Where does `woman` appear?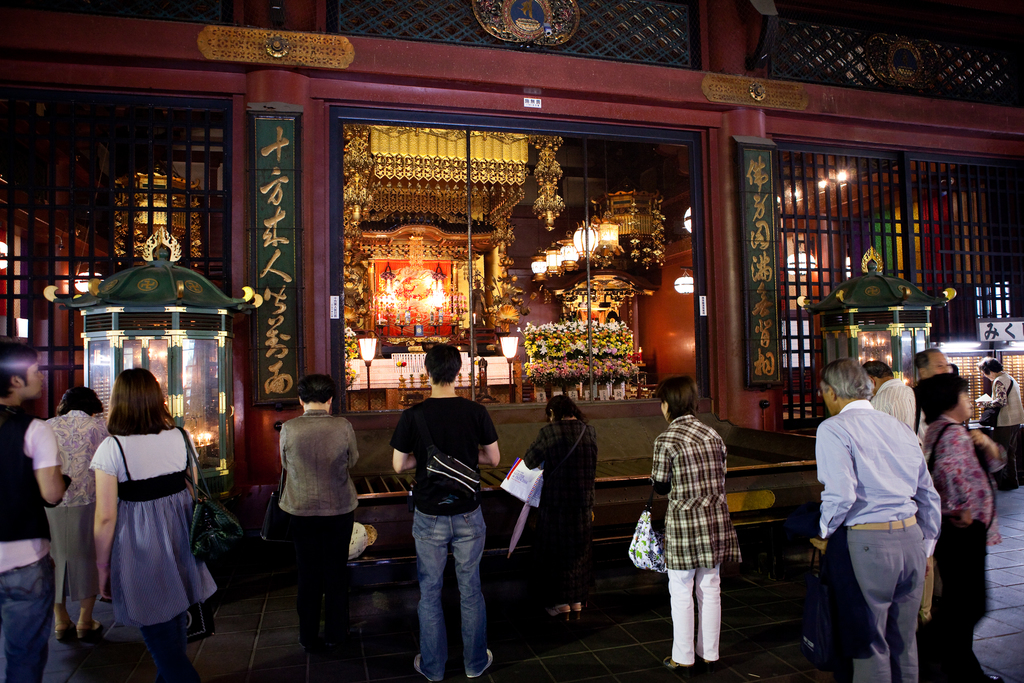
Appears at <bbox>78, 352, 214, 670</bbox>.
